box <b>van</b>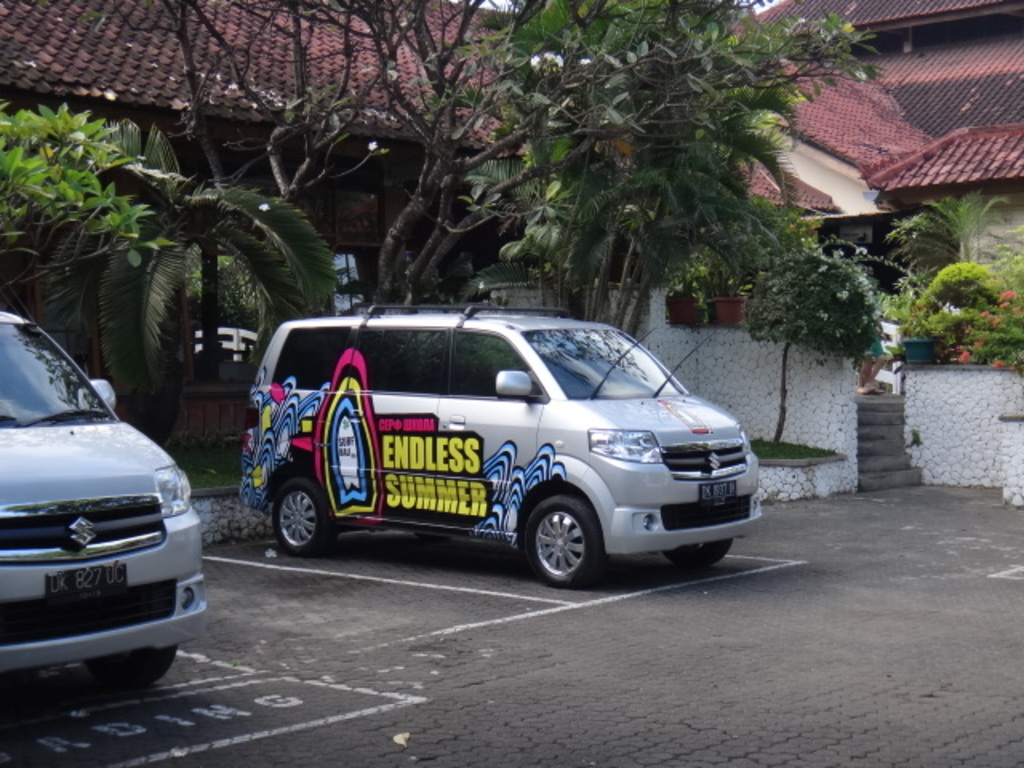
[x1=0, y1=307, x2=210, y2=686]
